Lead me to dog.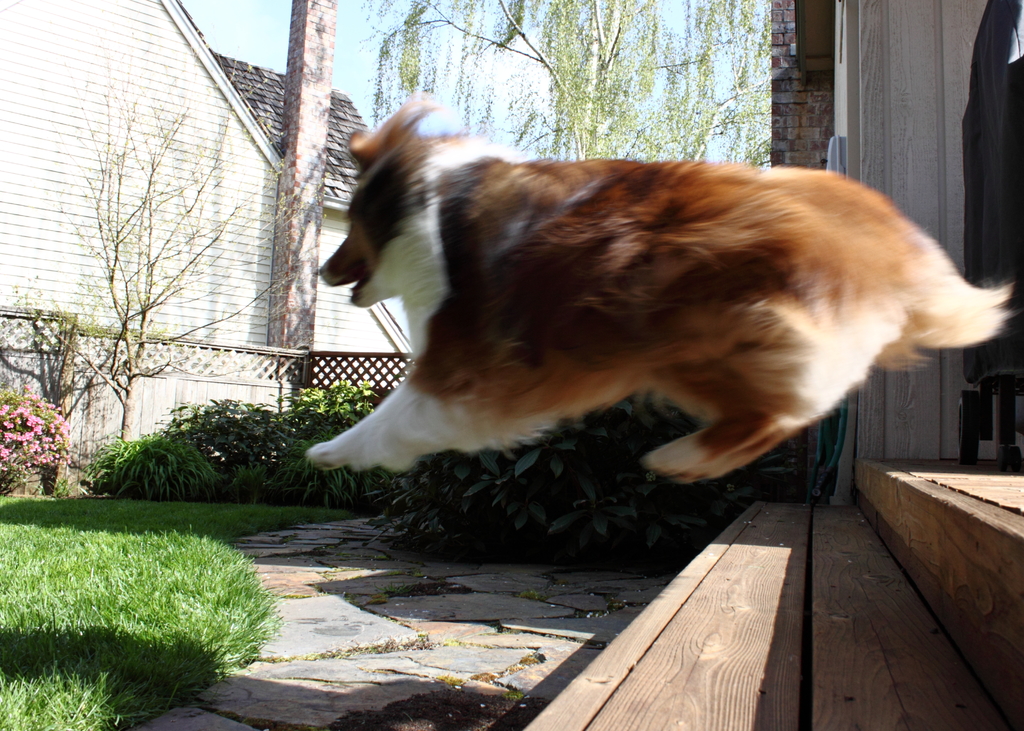
Lead to [304,91,1016,487].
